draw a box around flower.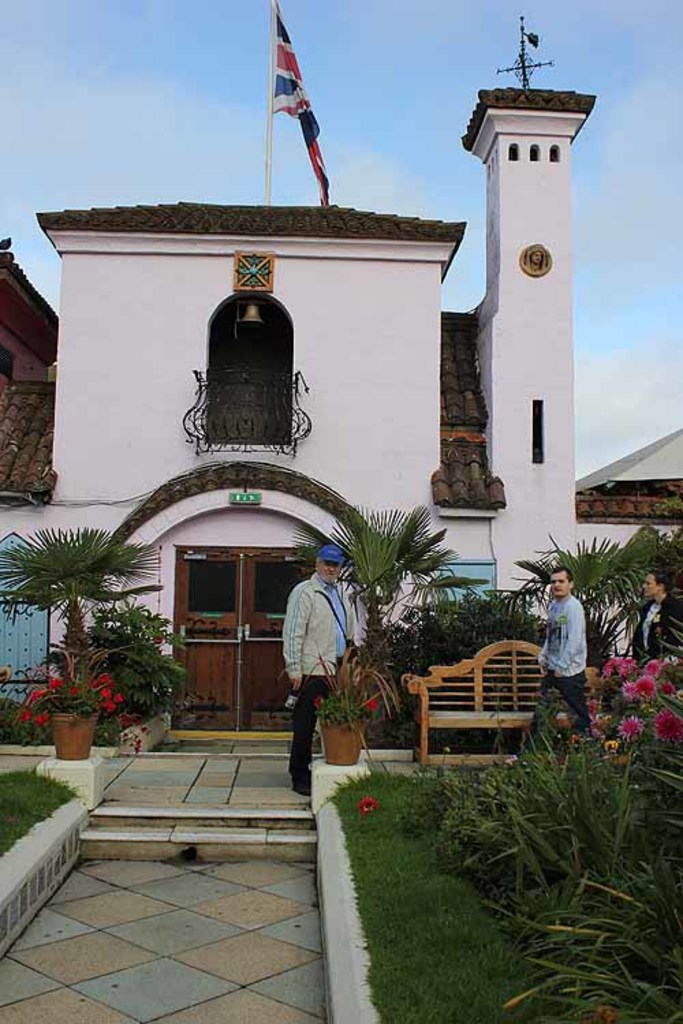
bbox(619, 710, 646, 743).
